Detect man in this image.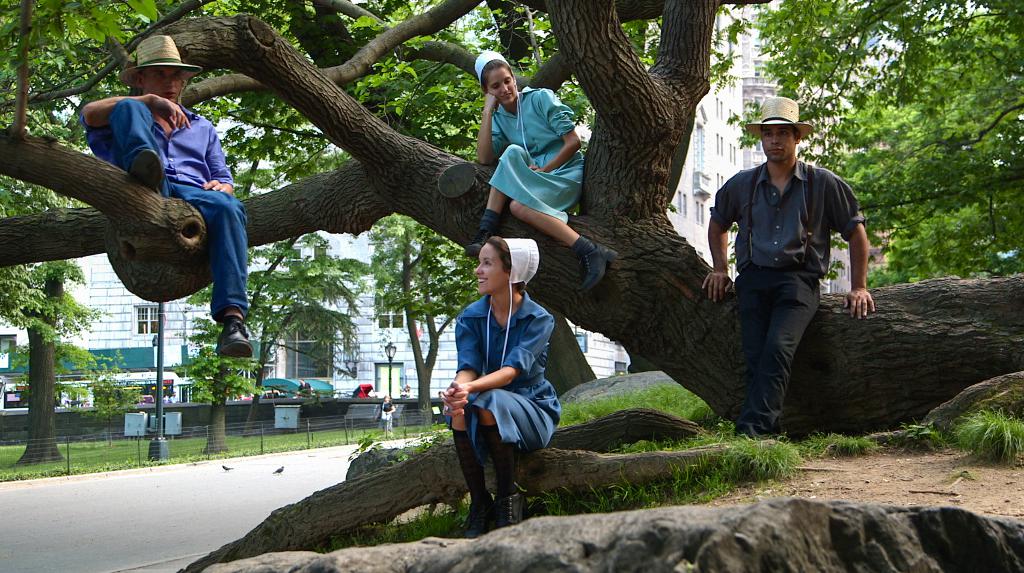
Detection: 707, 115, 874, 442.
